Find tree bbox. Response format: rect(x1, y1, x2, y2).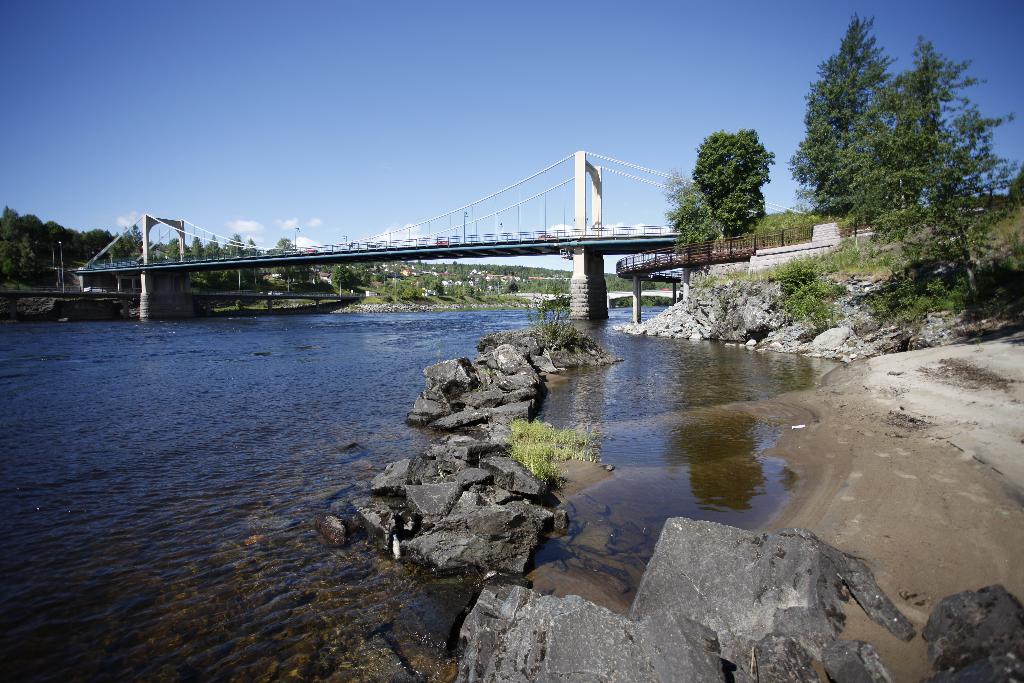
rect(207, 233, 220, 258).
